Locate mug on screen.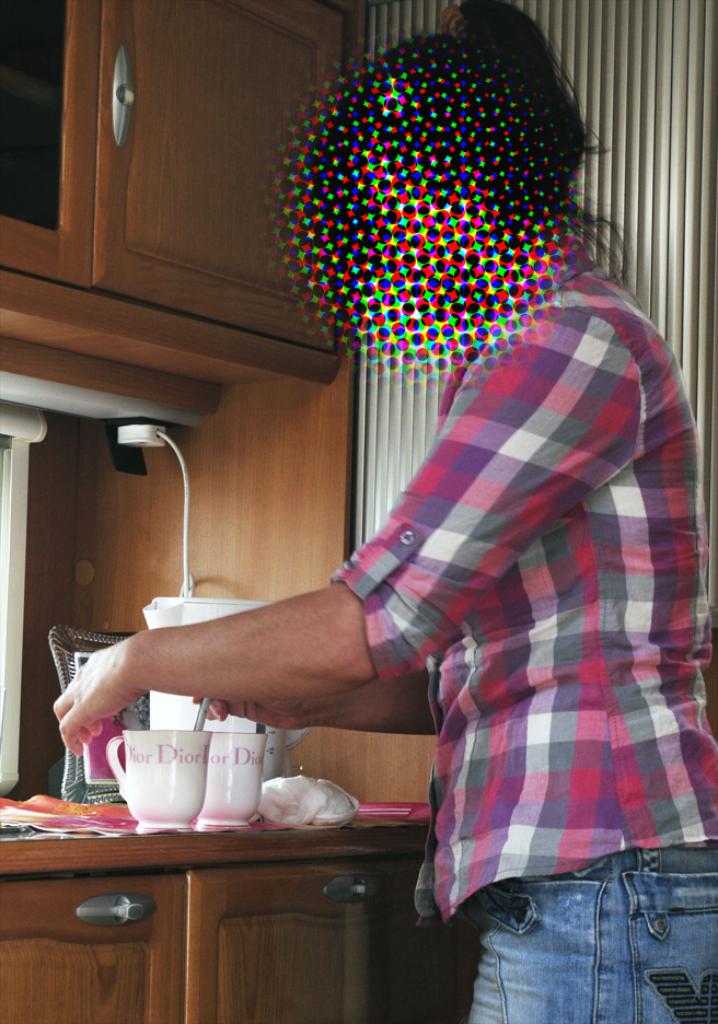
On screen at BBox(200, 725, 270, 829).
